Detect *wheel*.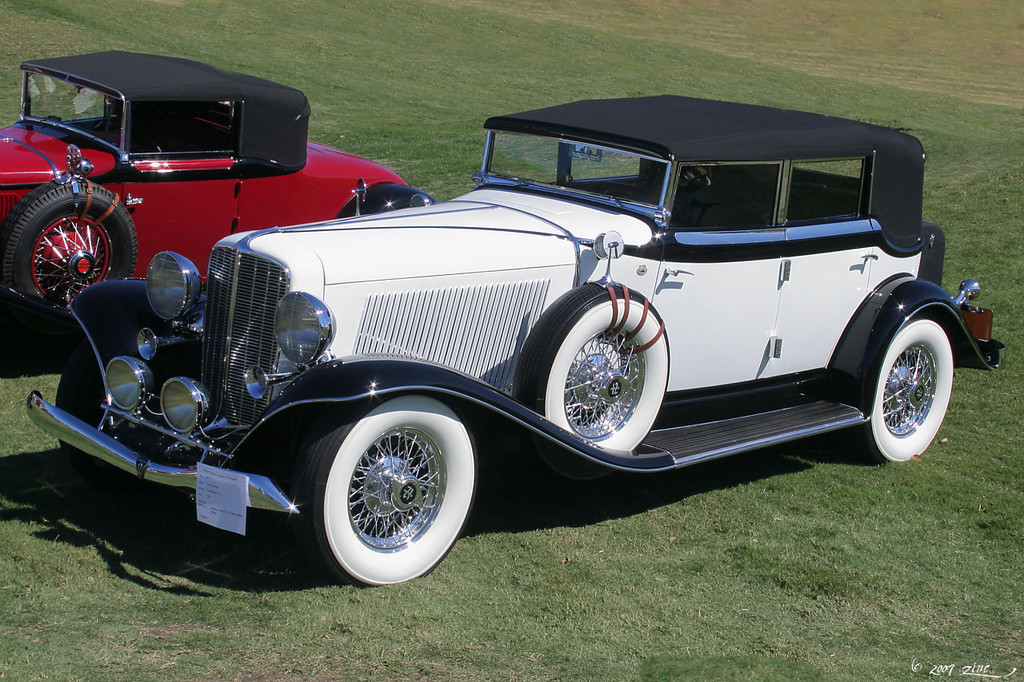
Detected at [x1=844, y1=318, x2=962, y2=468].
